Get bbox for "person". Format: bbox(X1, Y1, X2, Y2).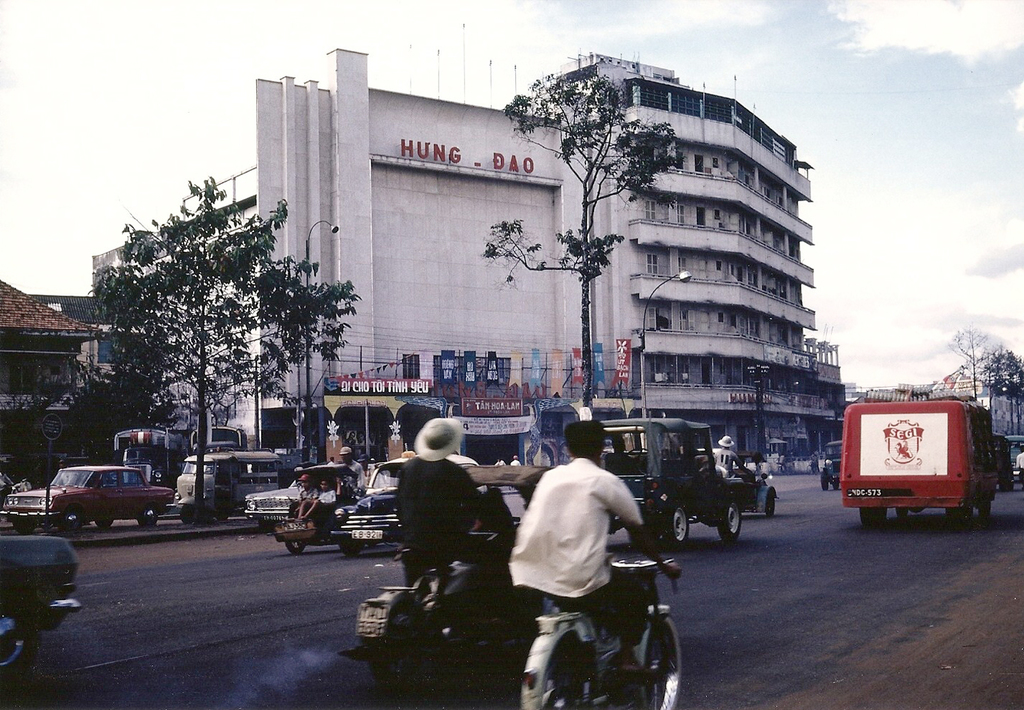
bbox(292, 469, 311, 508).
